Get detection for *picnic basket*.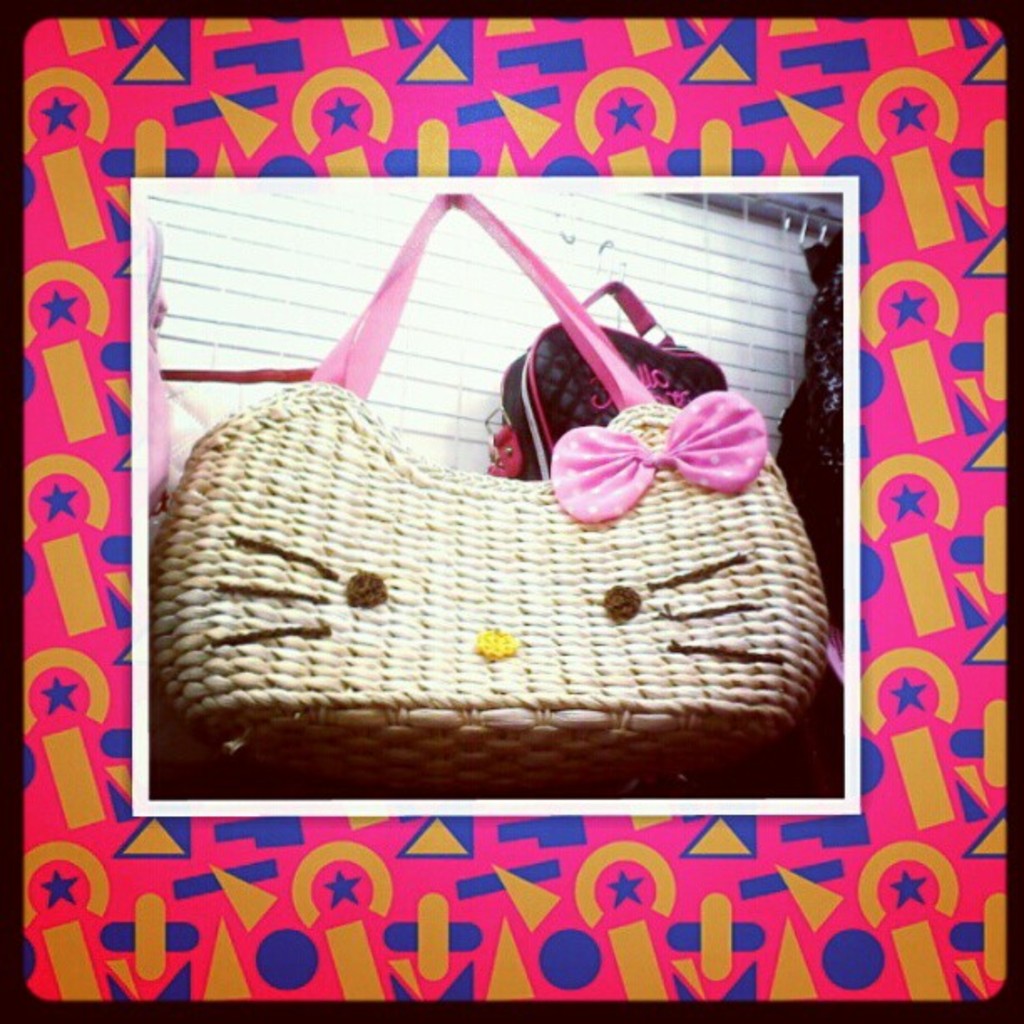
Detection: locate(144, 192, 830, 796).
